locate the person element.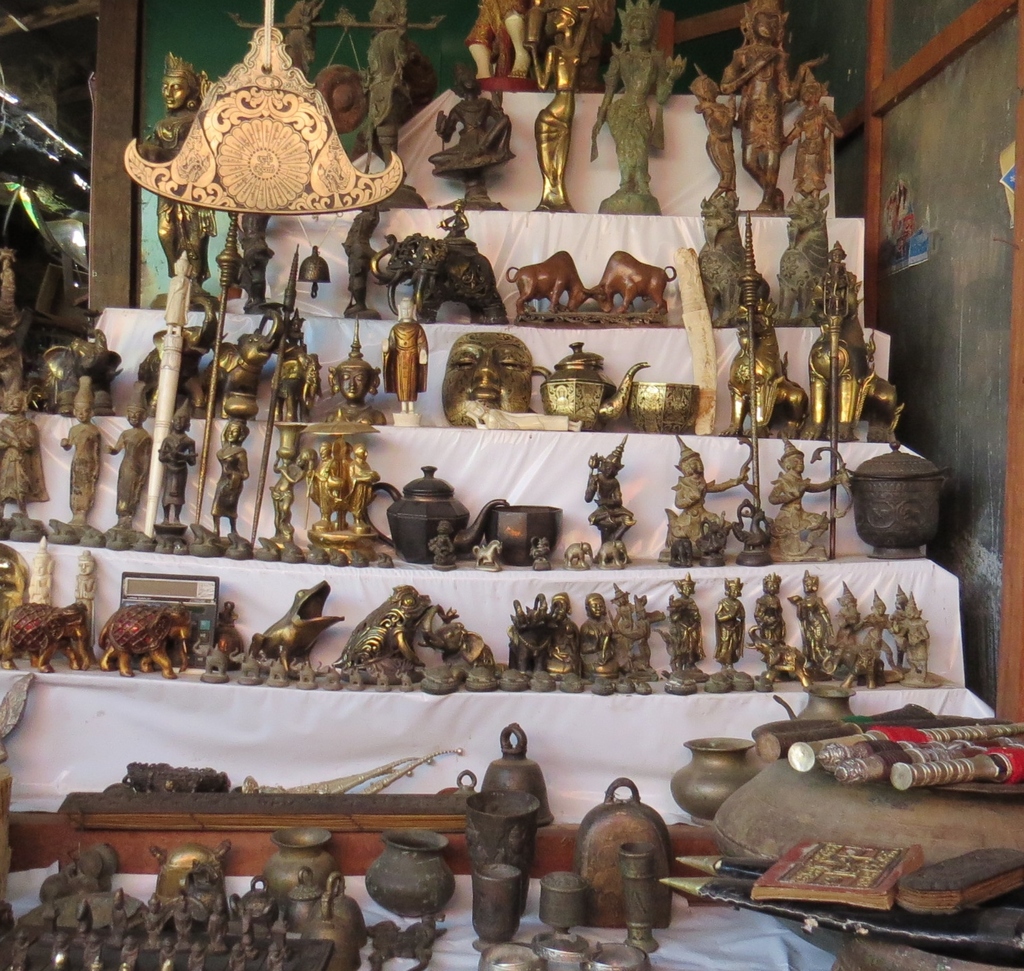
Element bbox: BBox(896, 589, 933, 681).
